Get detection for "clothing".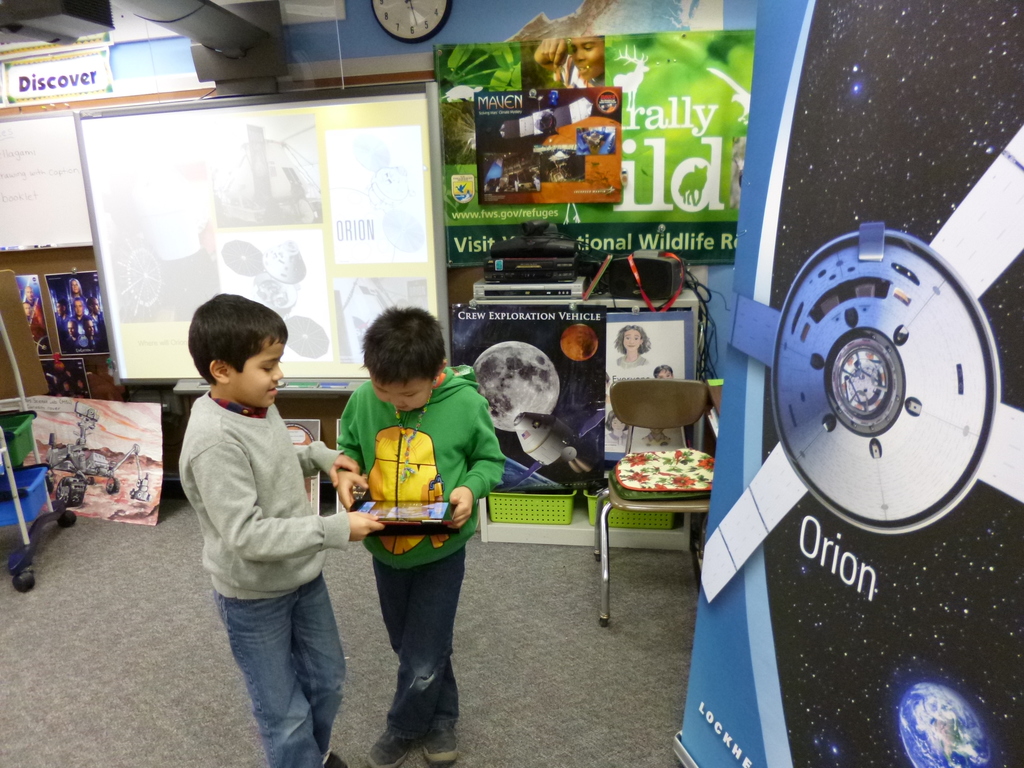
Detection: BBox(65, 291, 81, 316).
